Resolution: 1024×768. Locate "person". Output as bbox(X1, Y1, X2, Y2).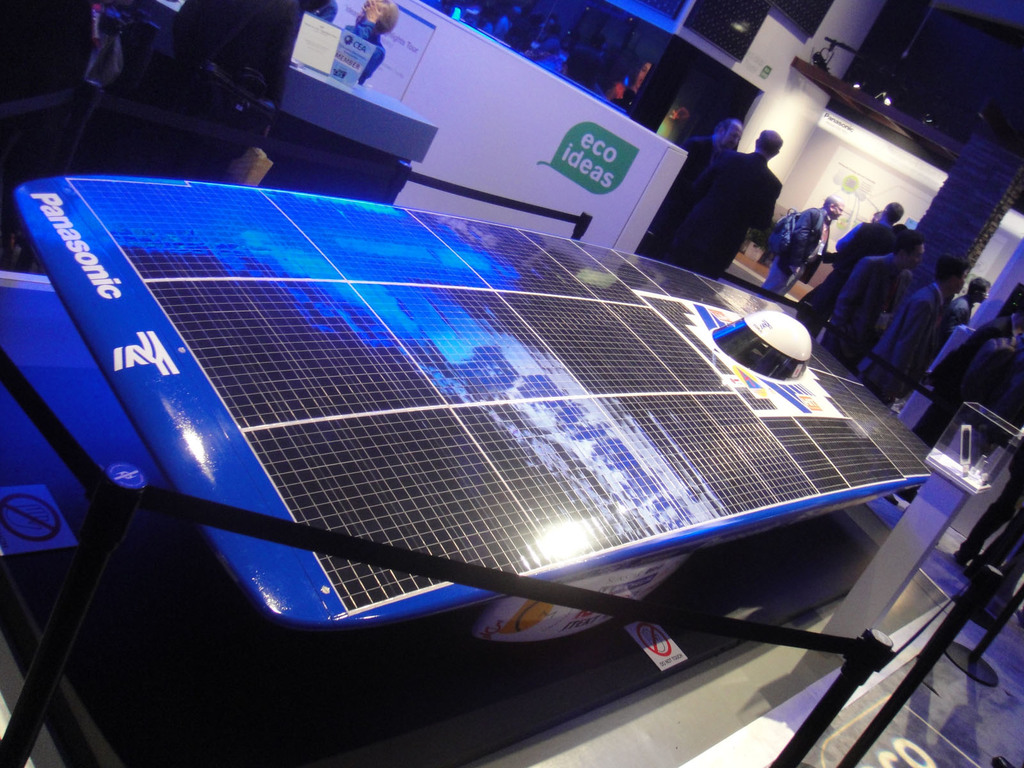
bbox(687, 117, 810, 289).
